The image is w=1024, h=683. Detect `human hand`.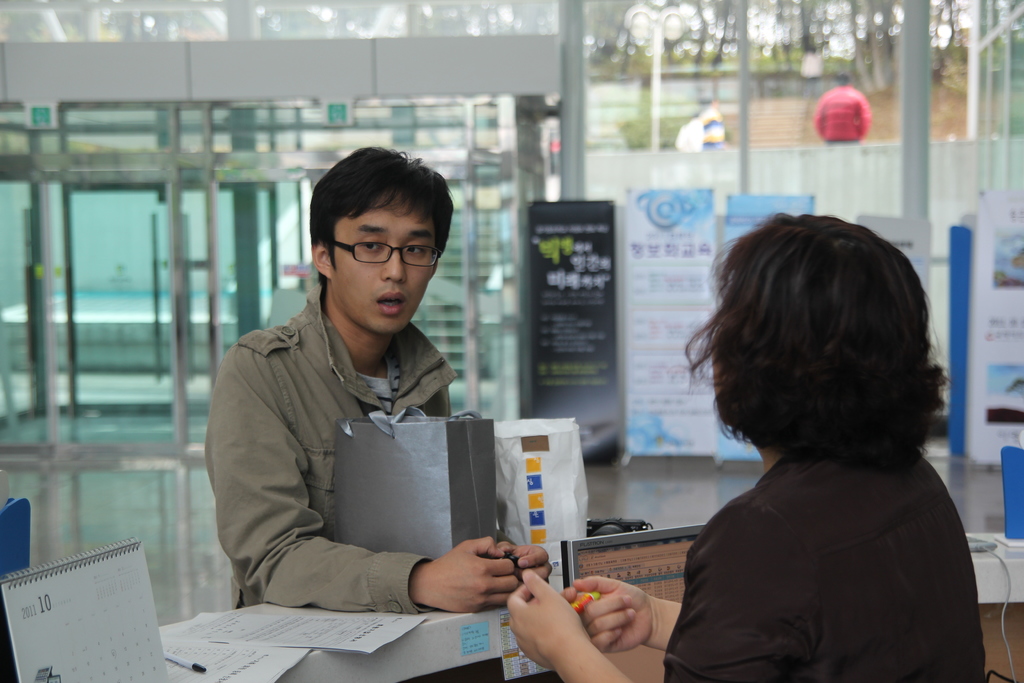
Detection: region(417, 547, 541, 618).
